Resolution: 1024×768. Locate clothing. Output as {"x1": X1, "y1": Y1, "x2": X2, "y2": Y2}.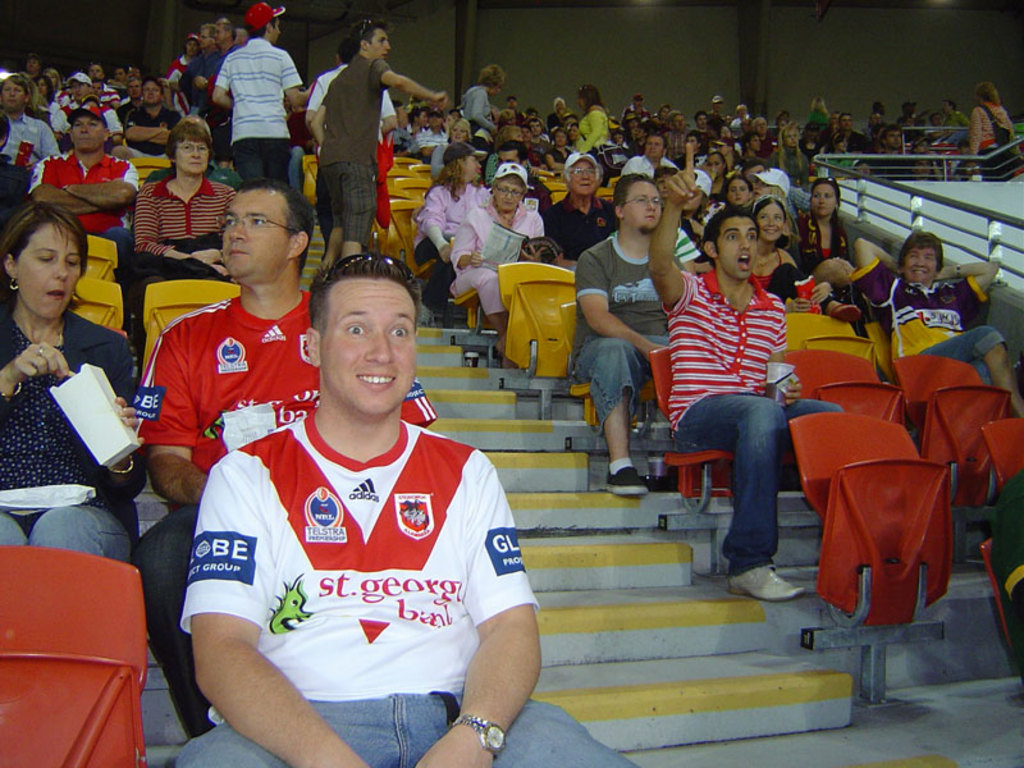
{"x1": 466, "y1": 81, "x2": 500, "y2": 140}.
